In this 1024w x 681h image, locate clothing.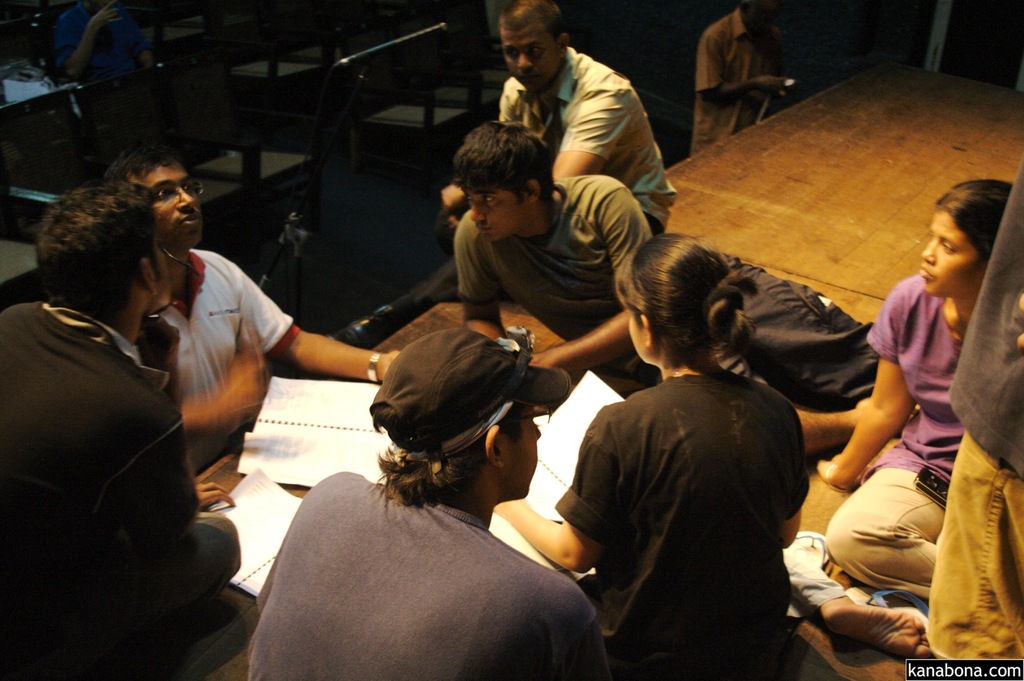
Bounding box: <box>451,172,653,385</box>.
